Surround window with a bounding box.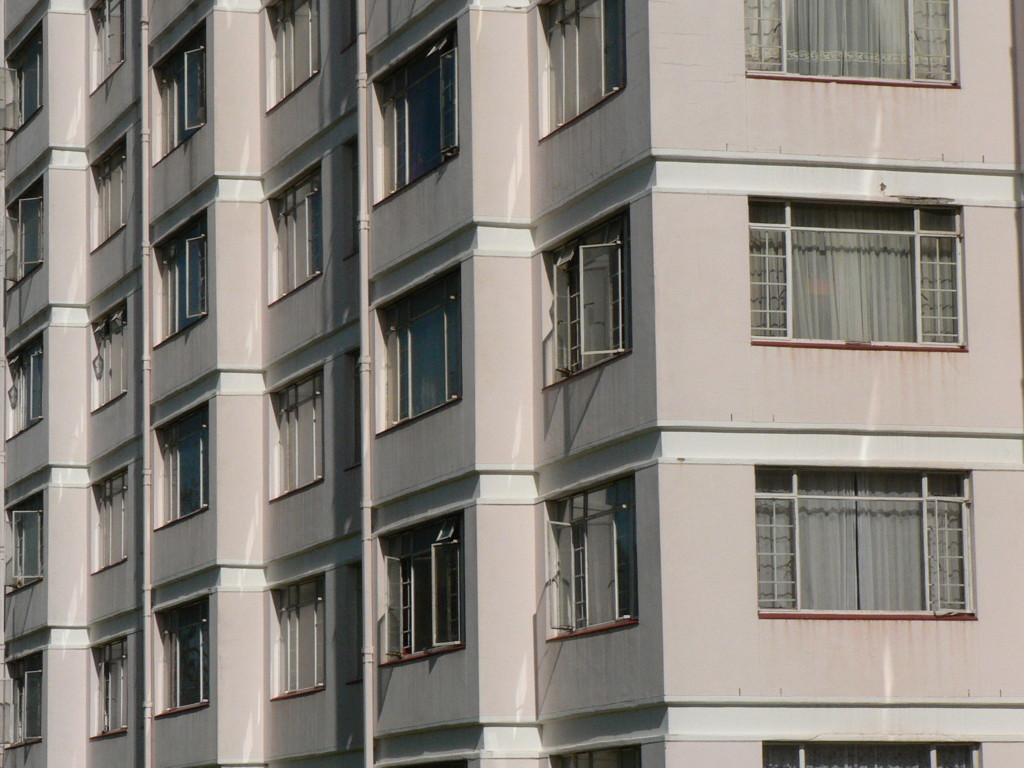
[left=161, top=590, right=215, bottom=720].
